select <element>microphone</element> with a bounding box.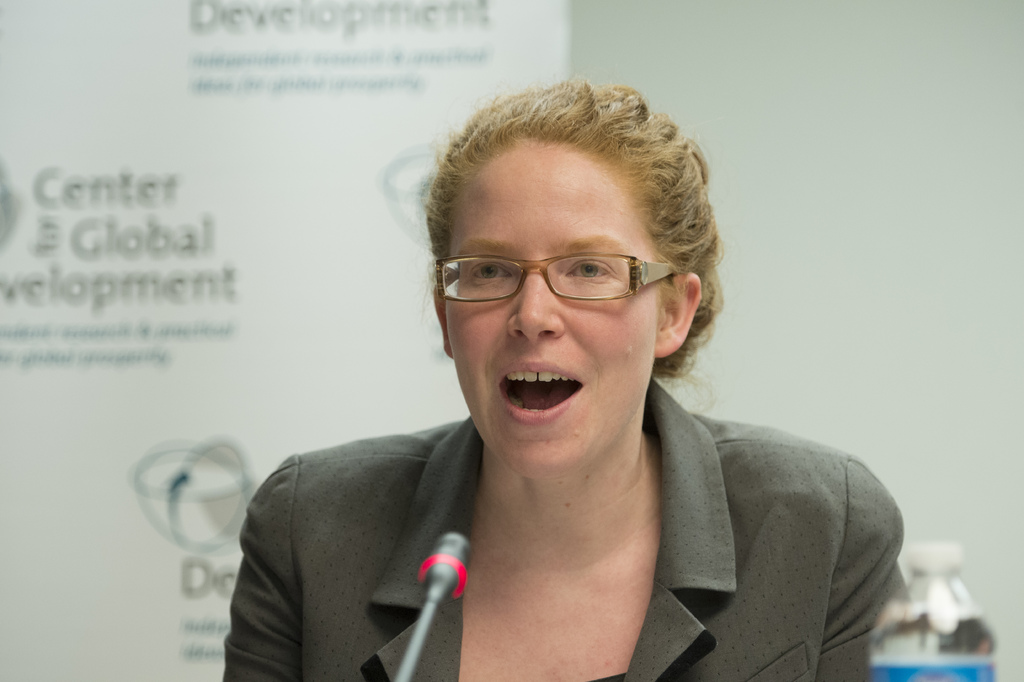
(x1=406, y1=548, x2=471, y2=654).
